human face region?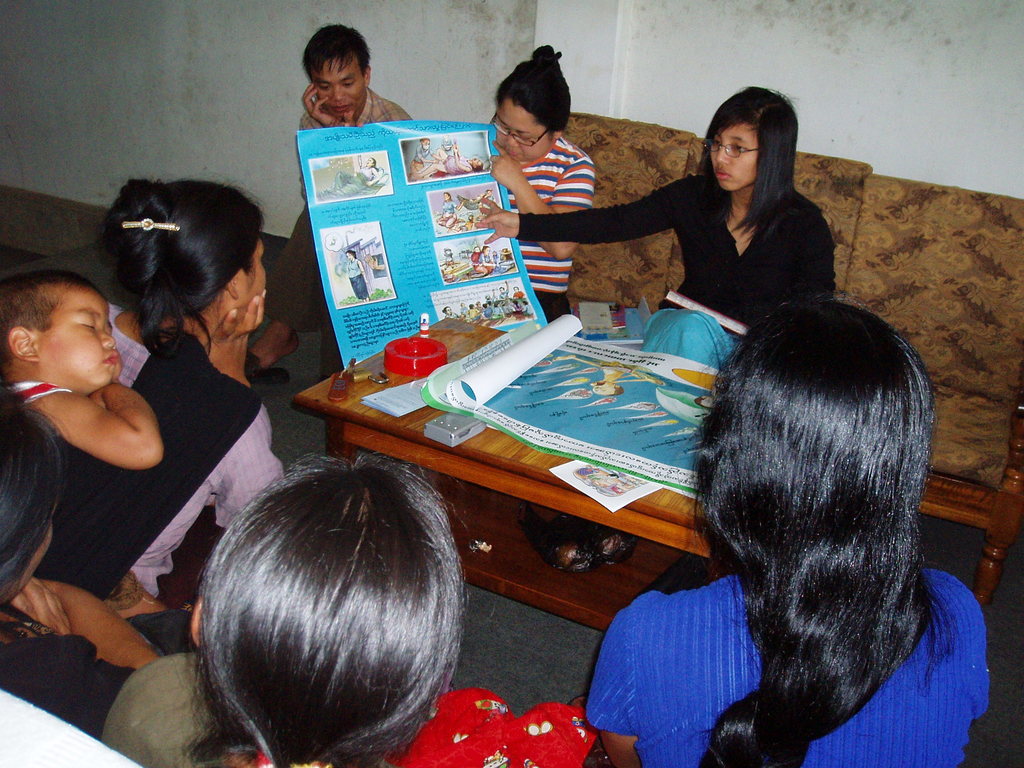
x1=707, y1=122, x2=758, y2=191
